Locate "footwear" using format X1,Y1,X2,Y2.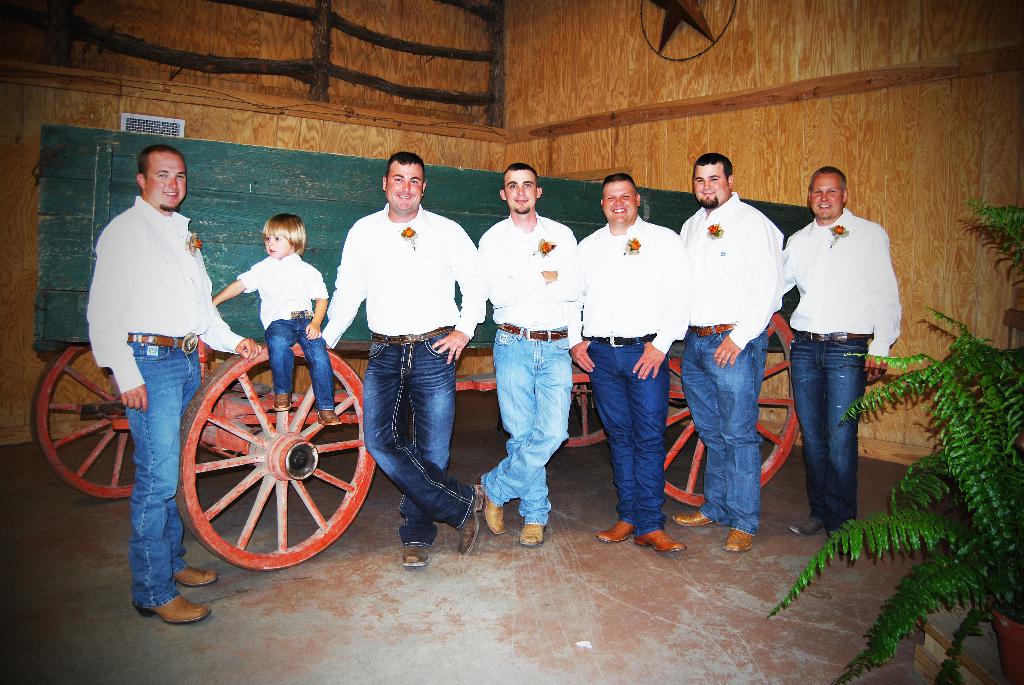
457,484,484,558.
